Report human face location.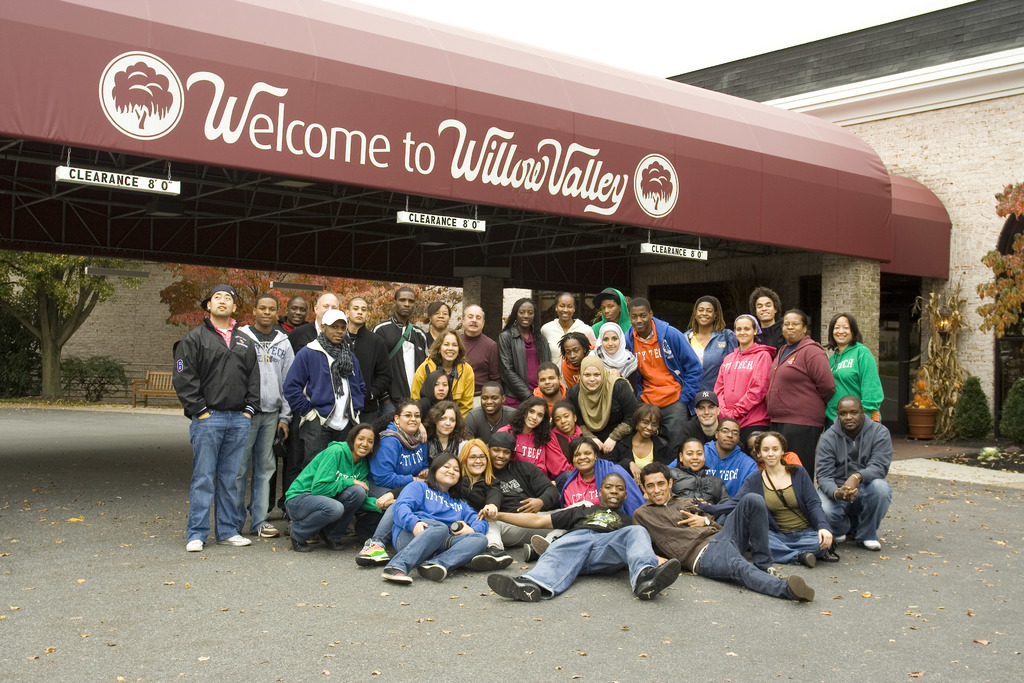
Report: box=[632, 306, 648, 339].
